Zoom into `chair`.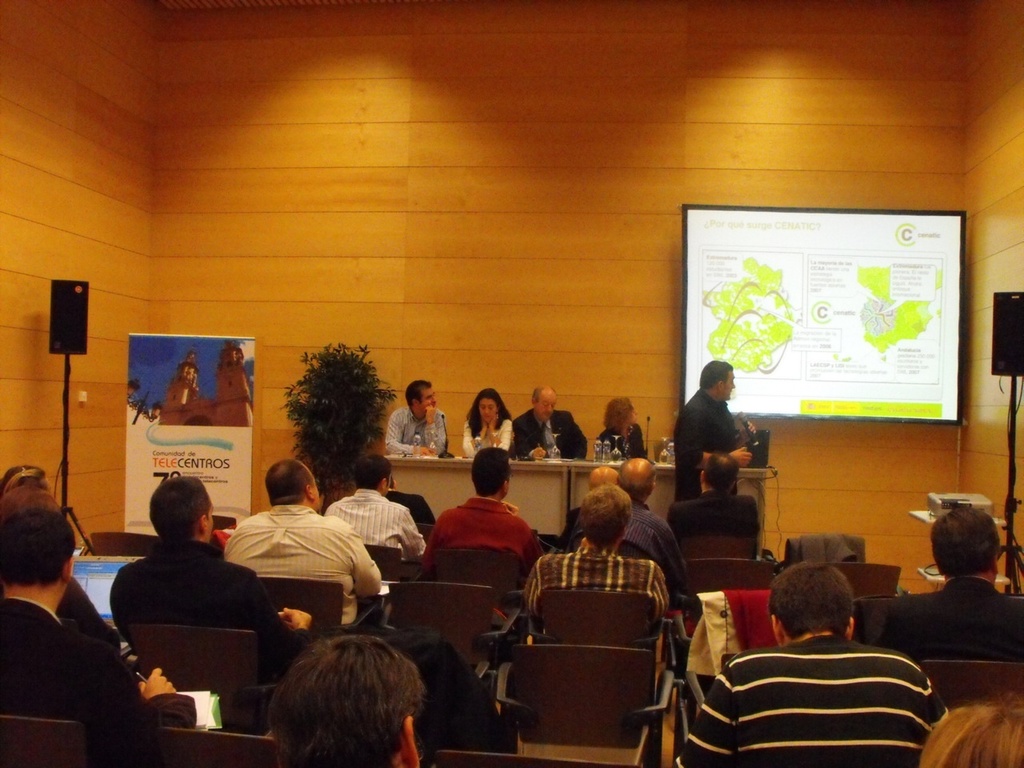
Zoom target: 434,746,603,767.
